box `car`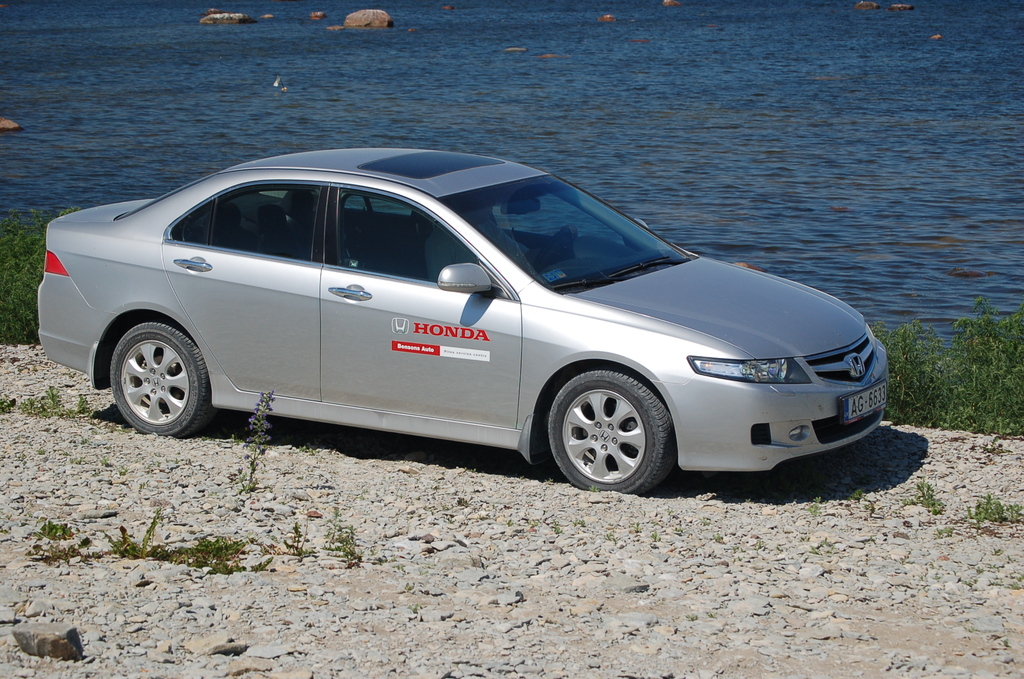
rect(33, 141, 894, 497)
